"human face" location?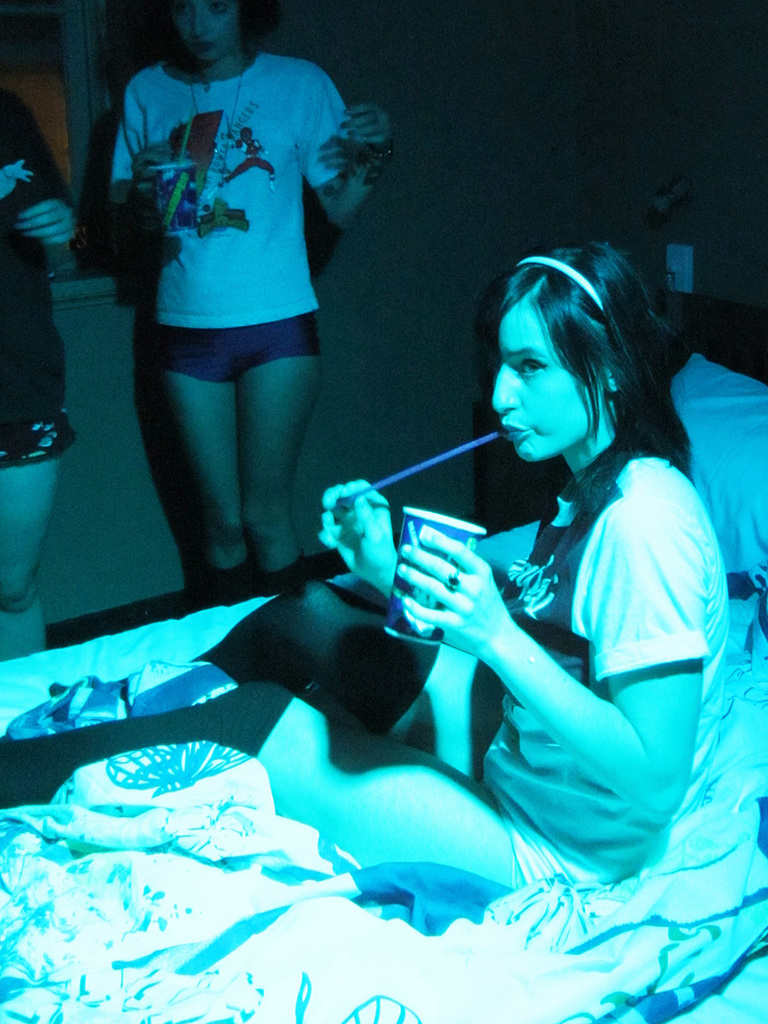
490, 300, 603, 463
